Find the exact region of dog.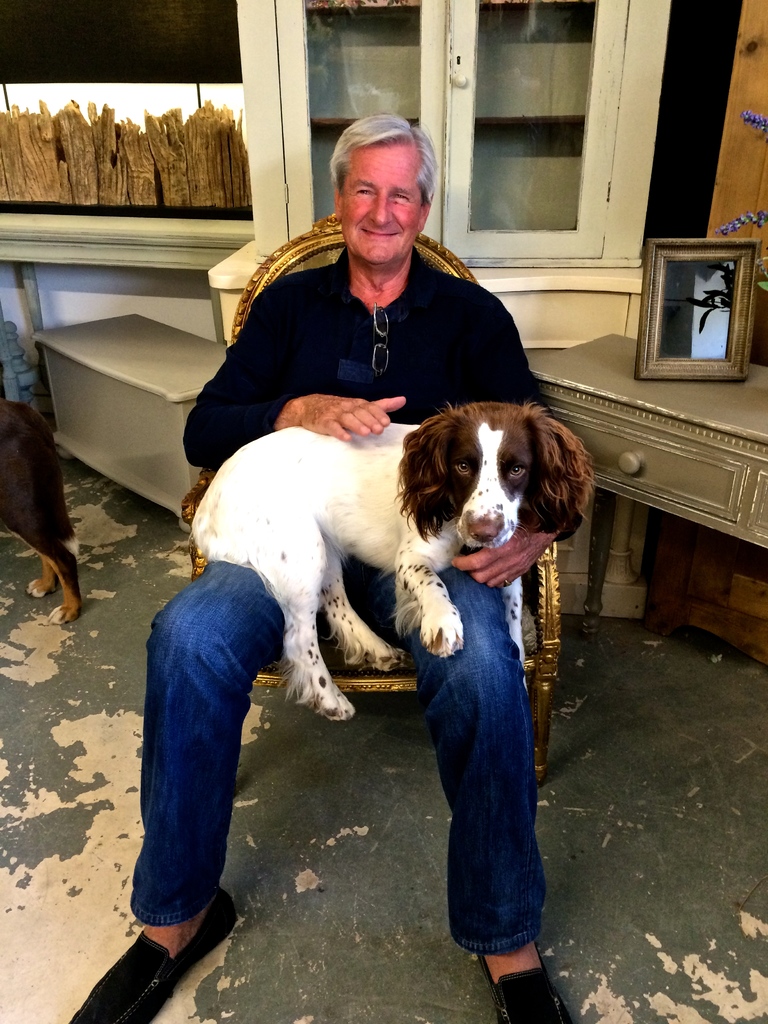
Exact region: x1=189 y1=399 x2=595 y2=728.
